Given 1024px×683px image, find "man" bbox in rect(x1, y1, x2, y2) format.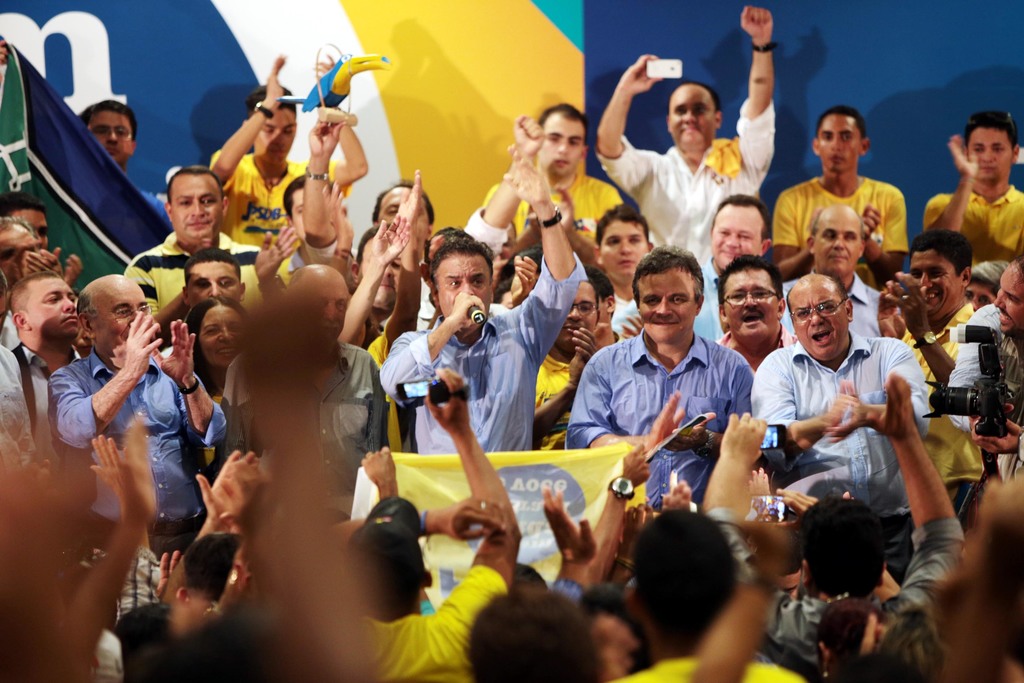
rect(42, 256, 212, 623).
